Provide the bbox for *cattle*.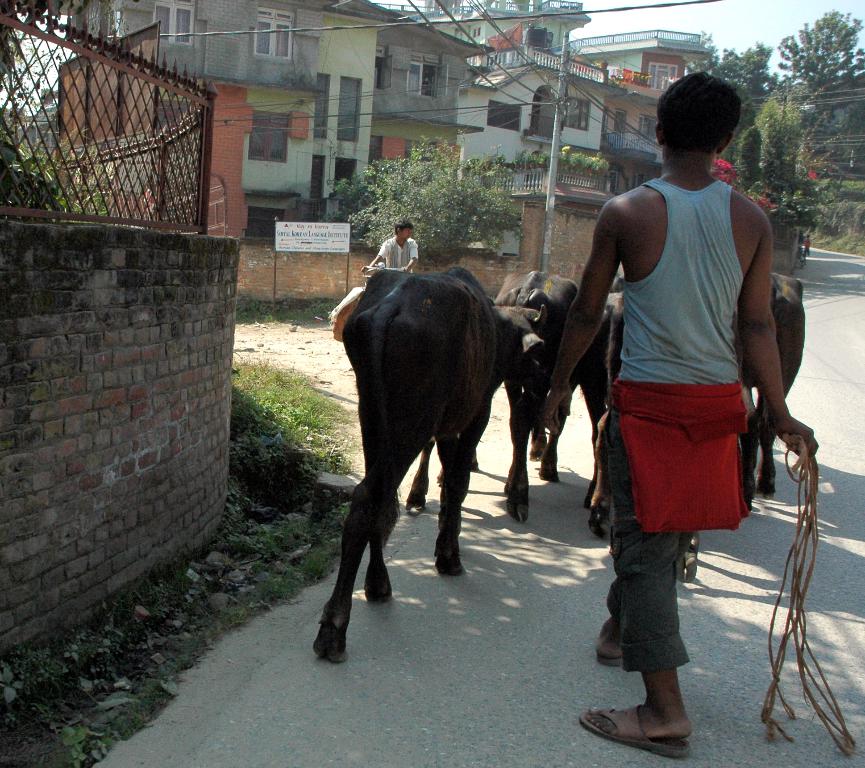
x1=495, y1=270, x2=596, y2=520.
